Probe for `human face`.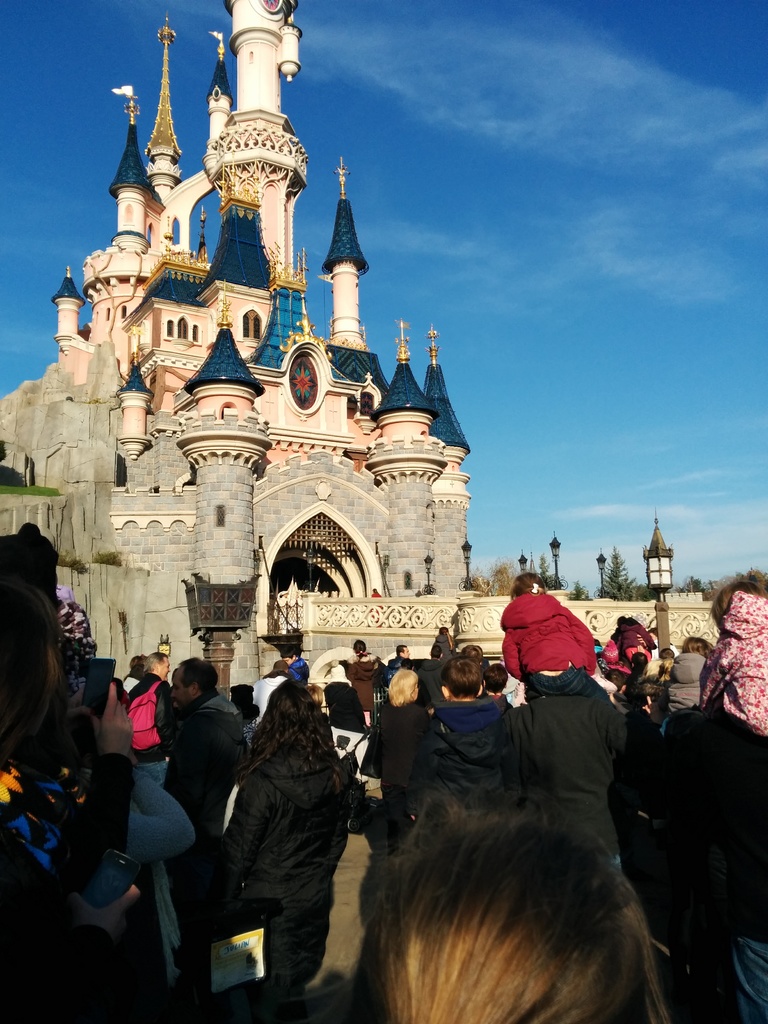
Probe result: 159 655 171 680.
